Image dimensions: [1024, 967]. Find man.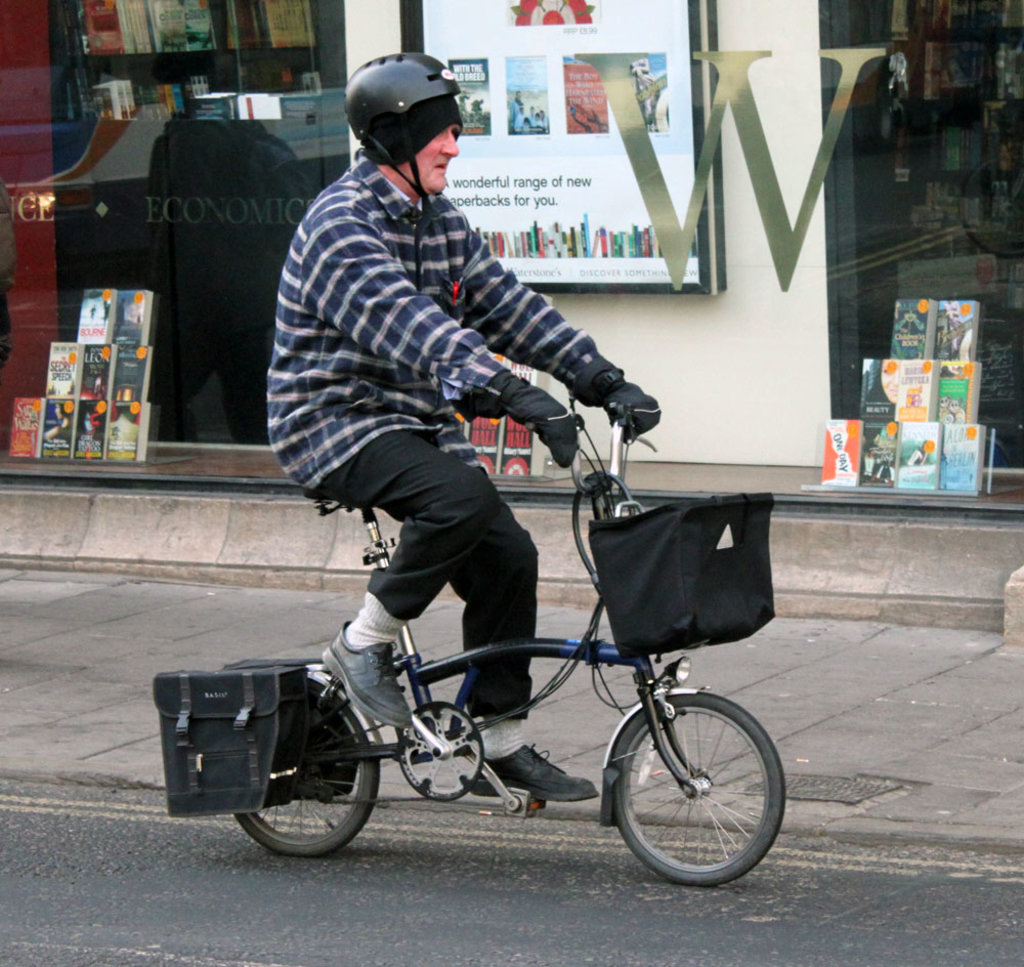
(225, 73, 666, 766).
